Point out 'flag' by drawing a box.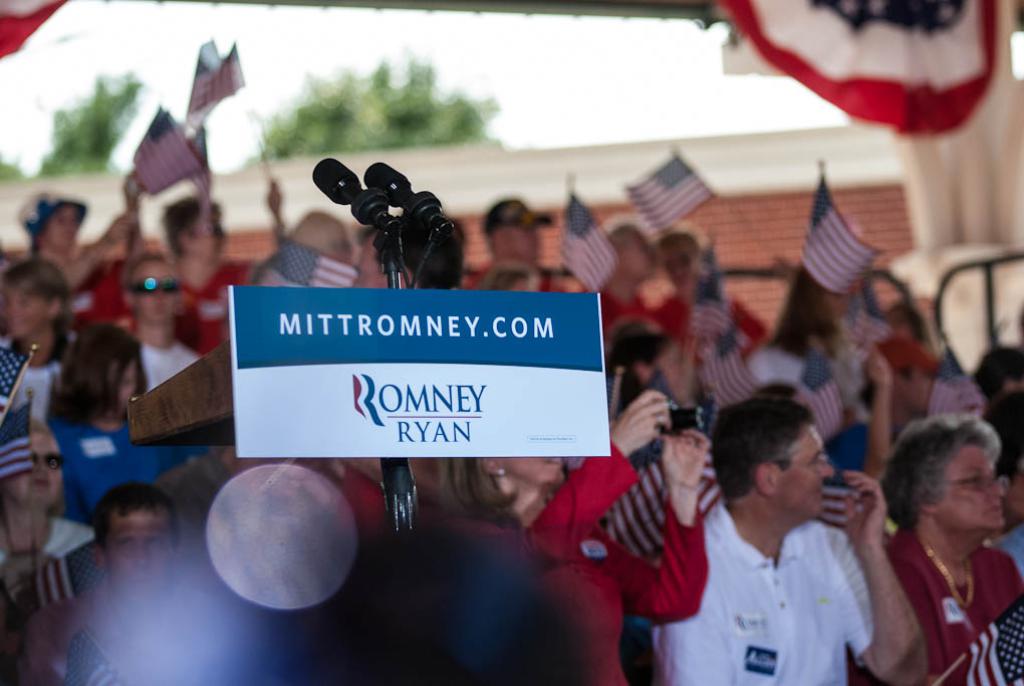
{"left": 835, "top": 305, "right": 883, "bottom": 371}.
